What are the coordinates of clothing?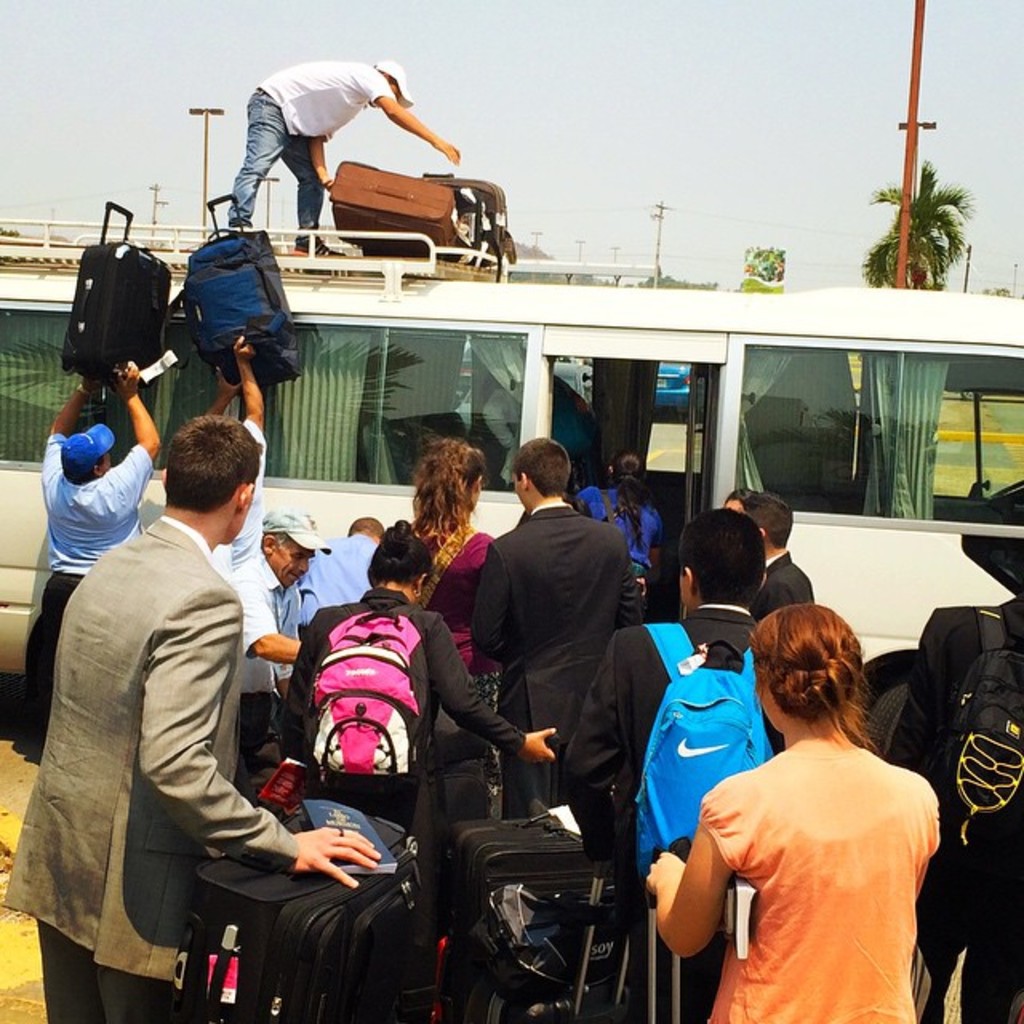
detection(566, 482, 667, 584).
